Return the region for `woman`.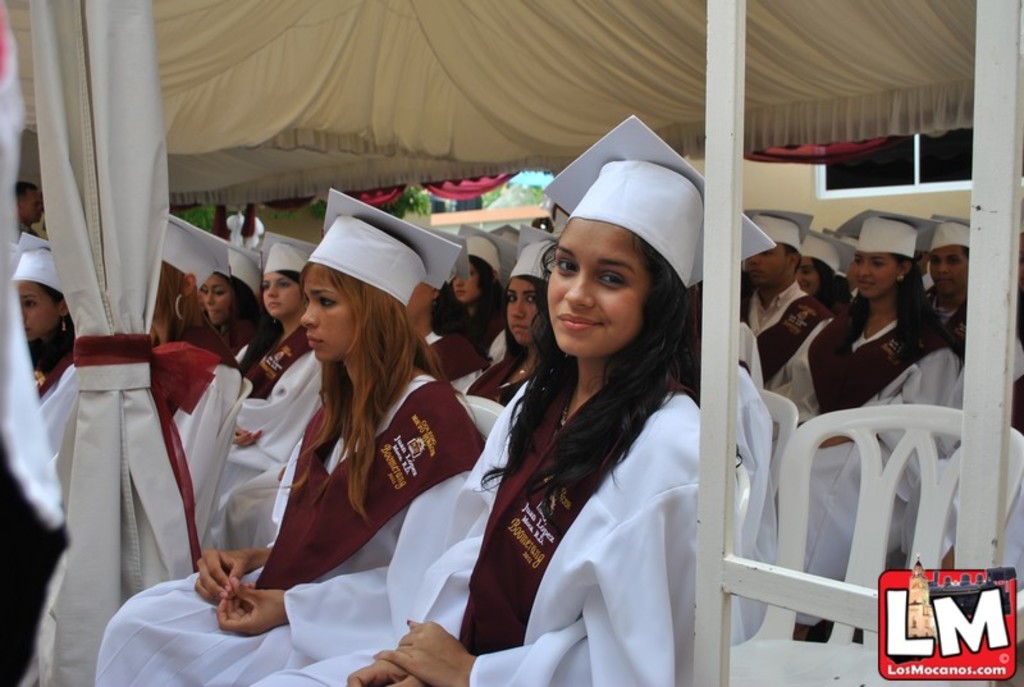
<box>392,214,477,418</box>.
